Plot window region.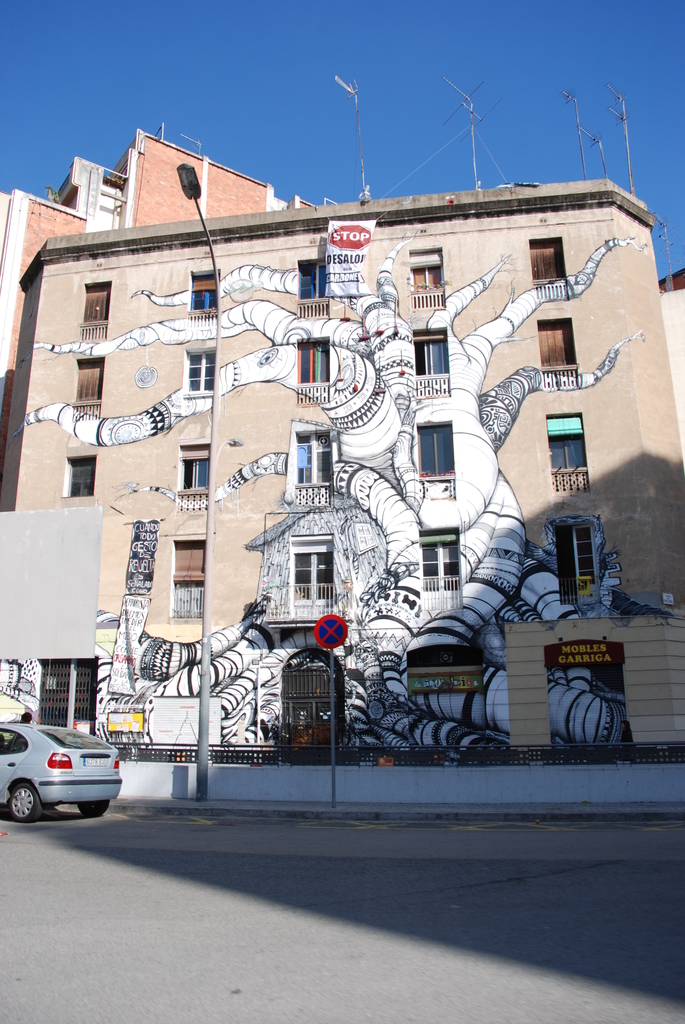
Plotted at Rect(182, 353, 213, 390).
